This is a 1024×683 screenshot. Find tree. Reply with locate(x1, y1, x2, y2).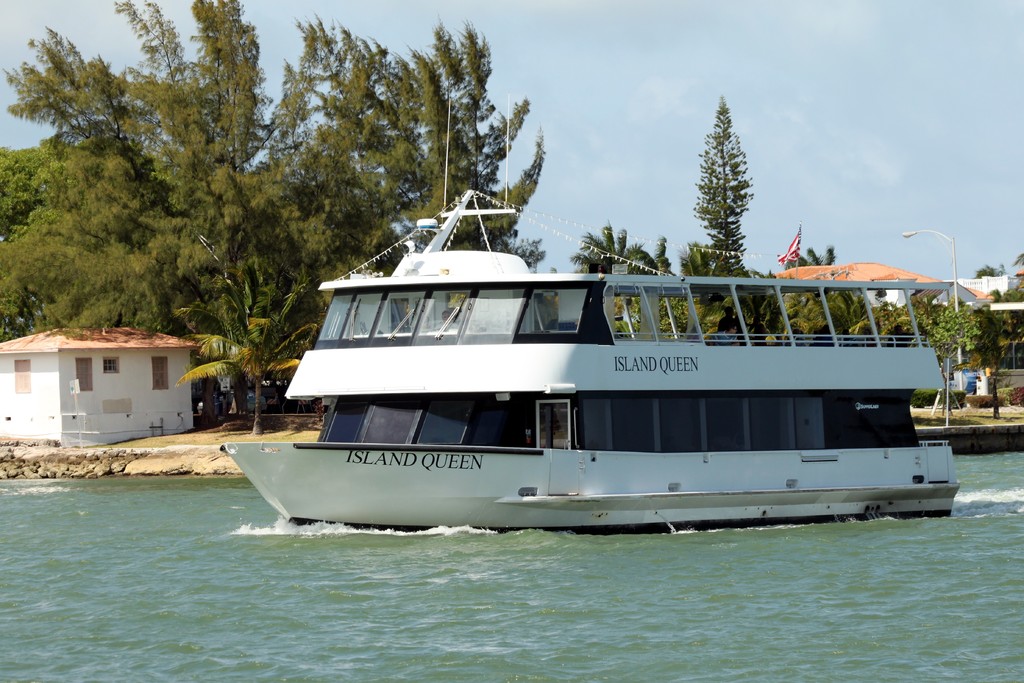
locate(660, 220, 697, 357).
